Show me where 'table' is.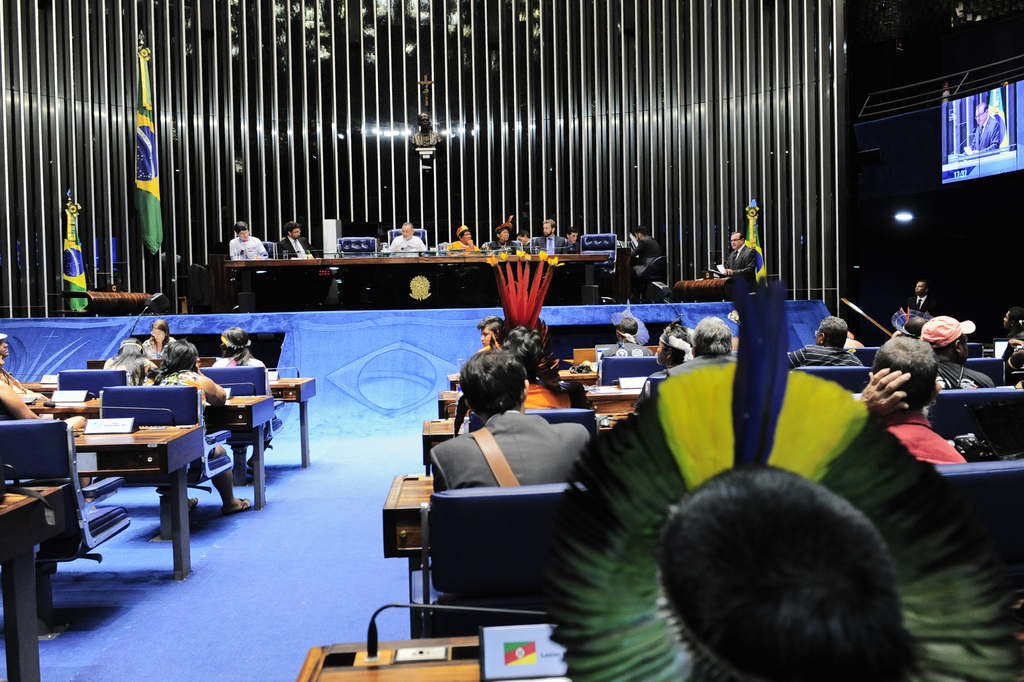
'table' is at 40:400:272:505.
